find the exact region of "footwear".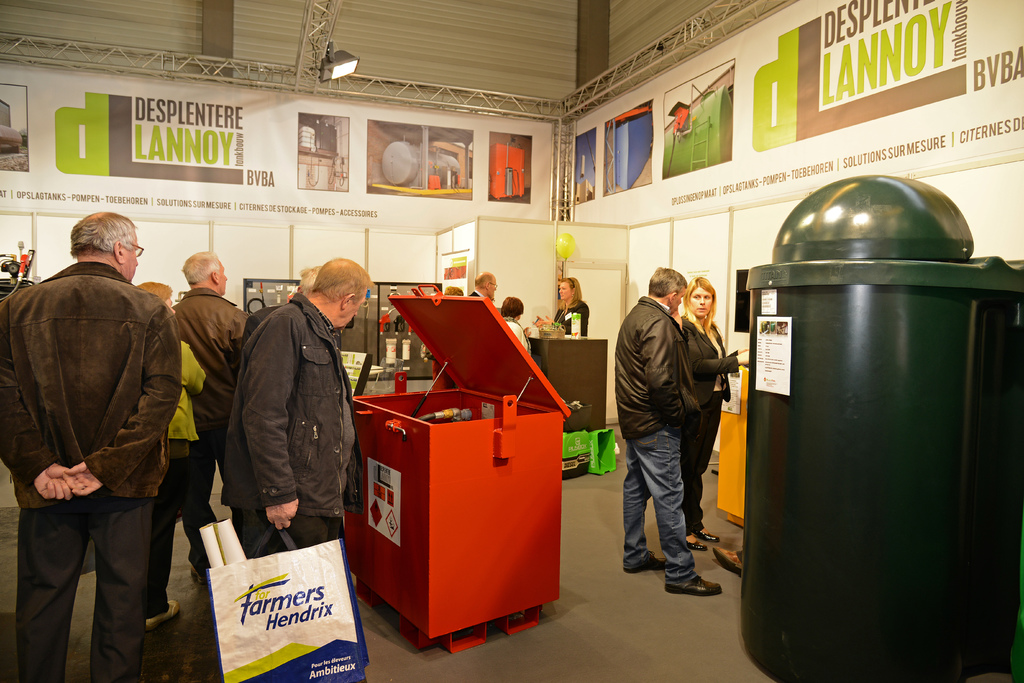
Exact region: rect(147, 597, 176, 627).
